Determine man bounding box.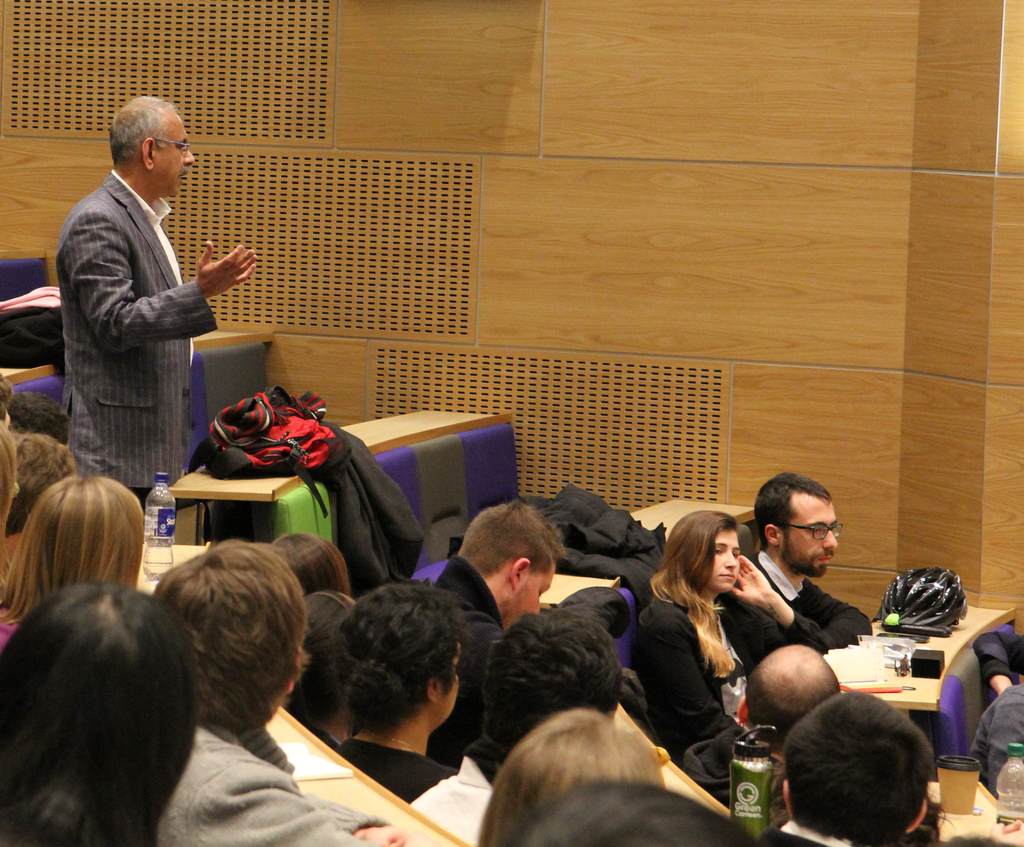
Determined: [x1=154, y1=536, x2=407, y2=846].
